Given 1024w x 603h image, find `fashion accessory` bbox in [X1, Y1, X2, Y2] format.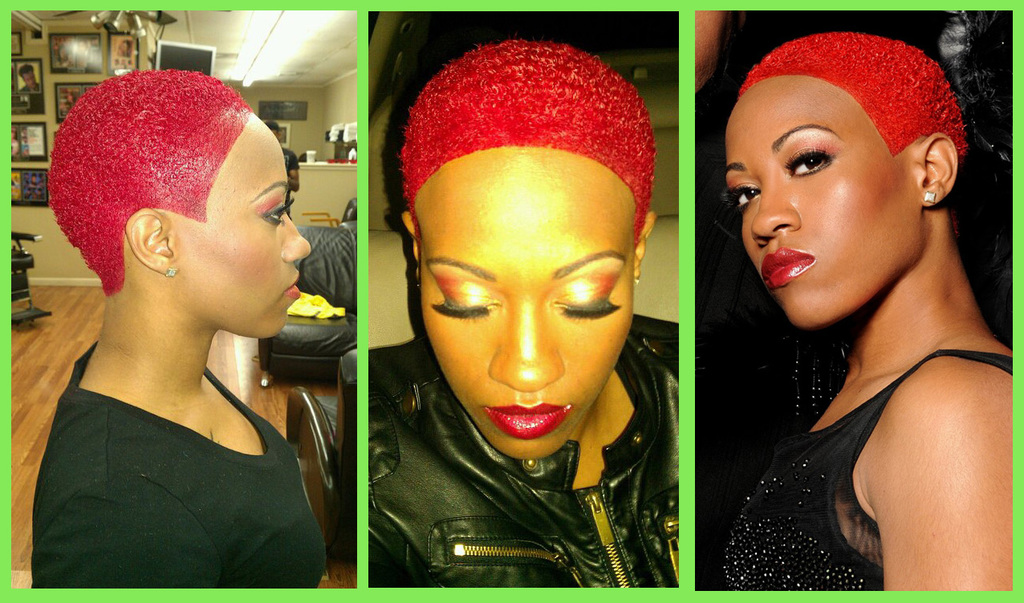
[923, 189, 937, 205].
